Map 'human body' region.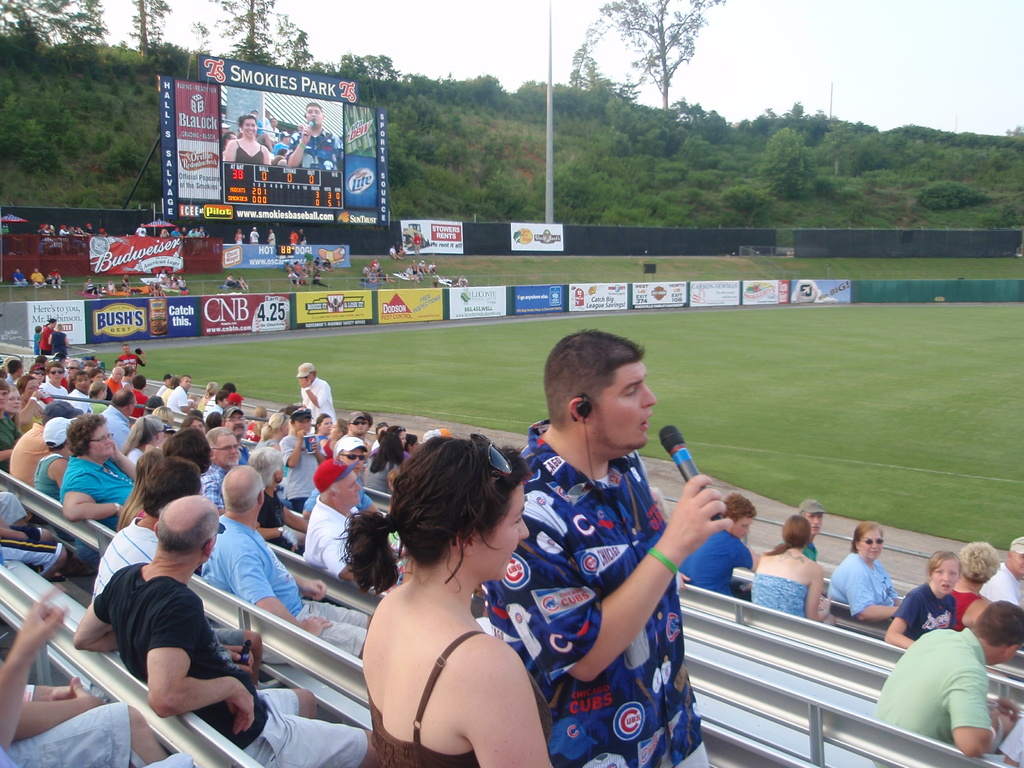
Mapped to [77,281,97,292].
